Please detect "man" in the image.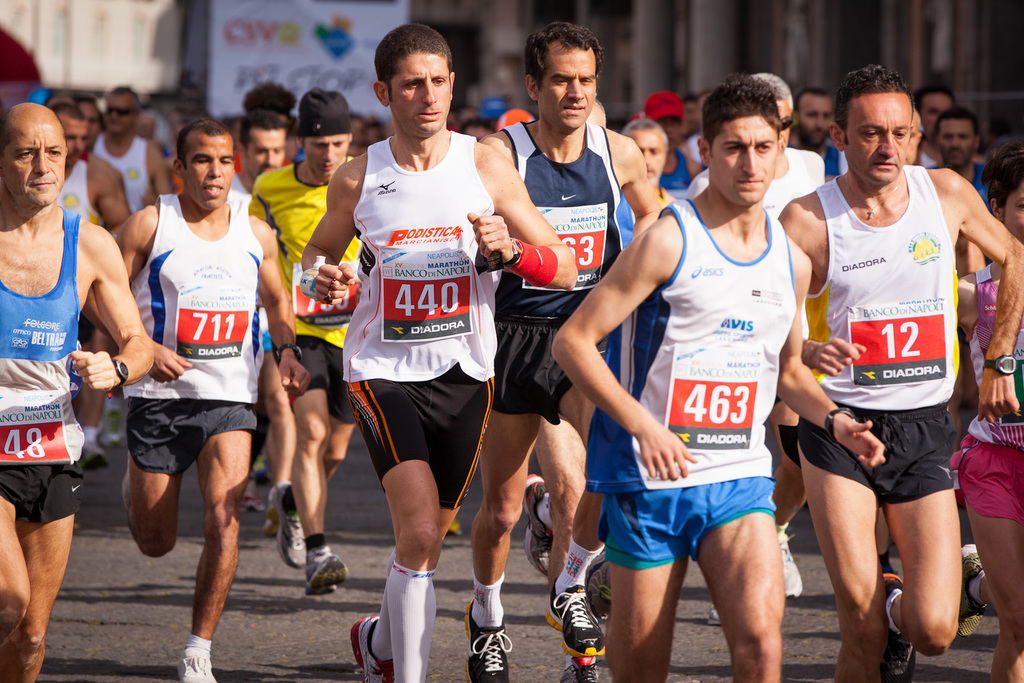
left=89, top=83, right=172, bottom=210.
